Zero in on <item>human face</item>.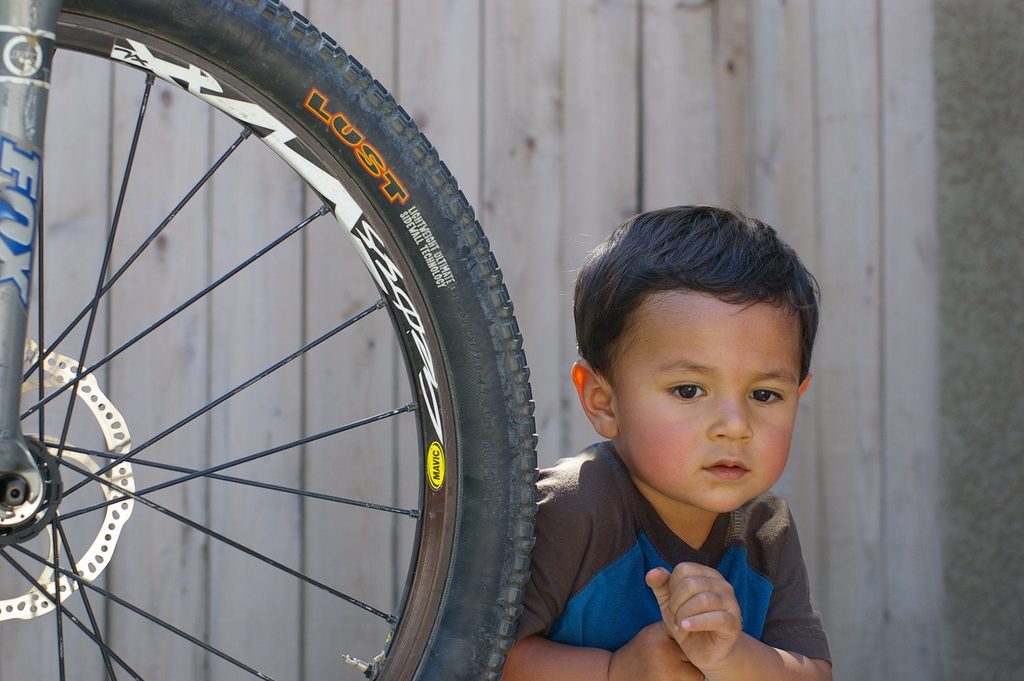
Zeroed in: 618/297/799/514.
